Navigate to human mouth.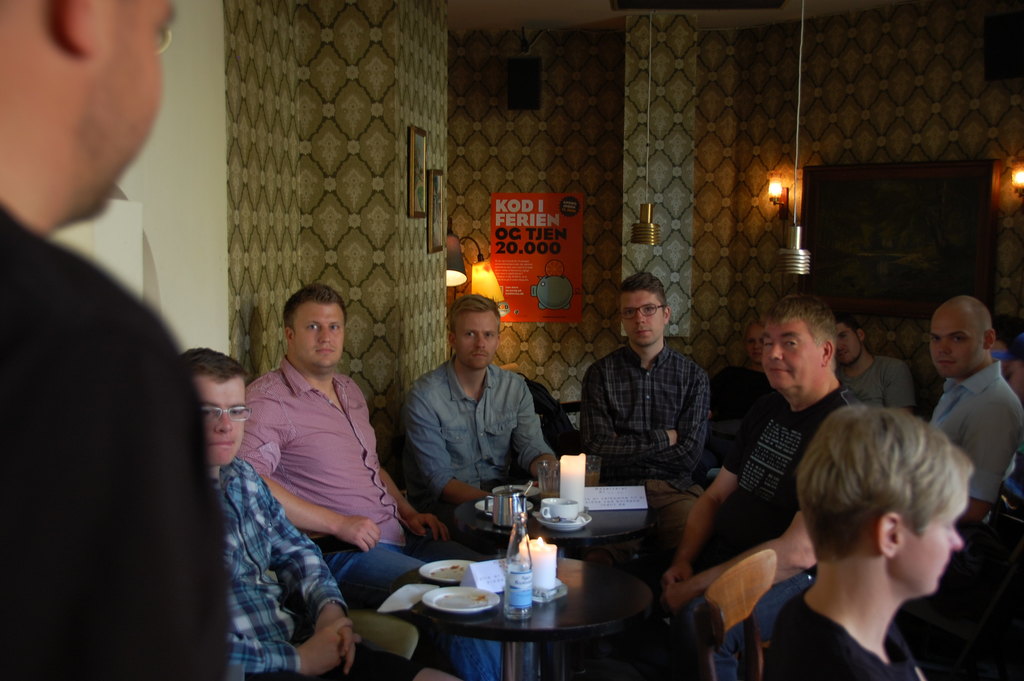
Navigation target: pyautogui.locateOnScreen(316, 344, 339, 359).
